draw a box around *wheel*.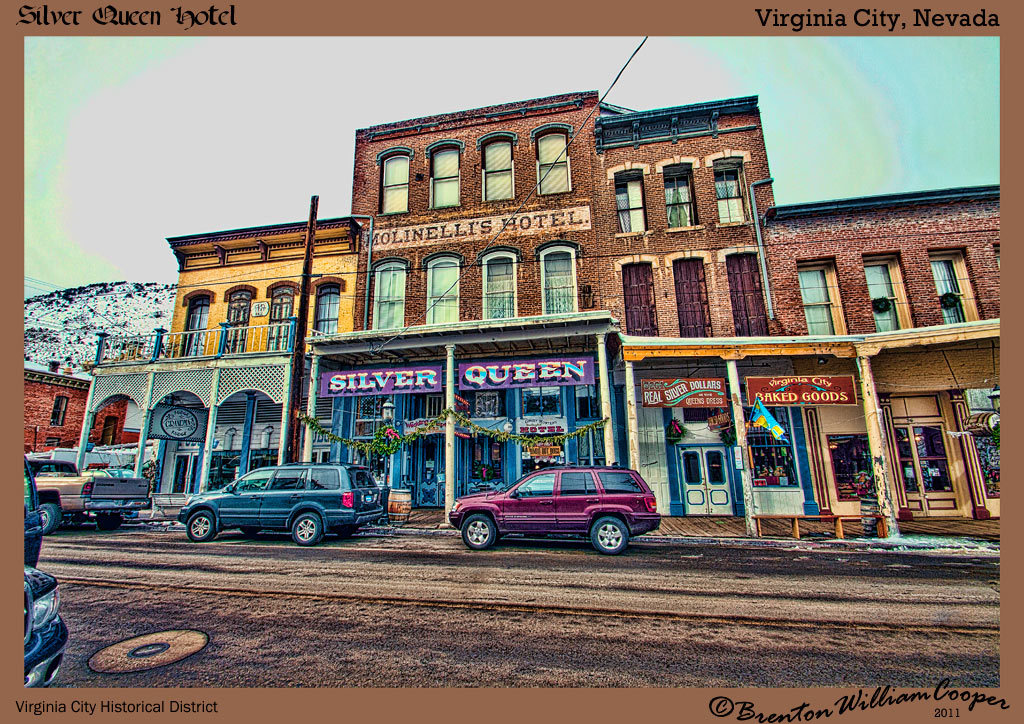
box=[292, 512, 319, 544].
